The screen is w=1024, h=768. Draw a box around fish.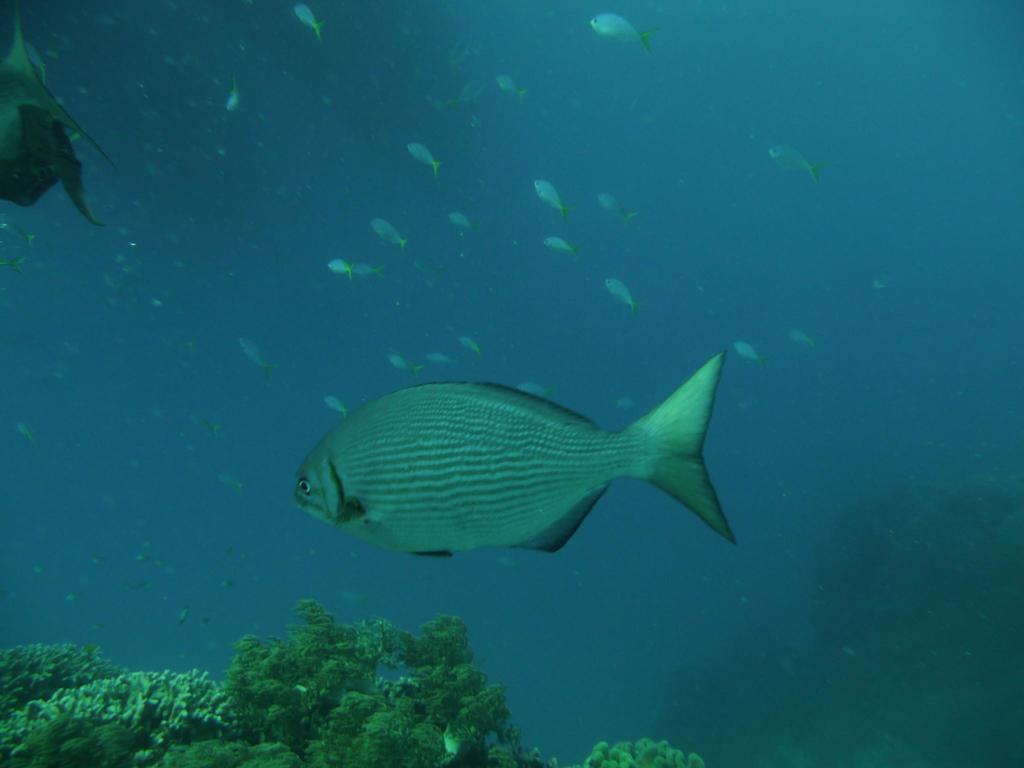
left=296, top=3, right=320, bottom=35.
